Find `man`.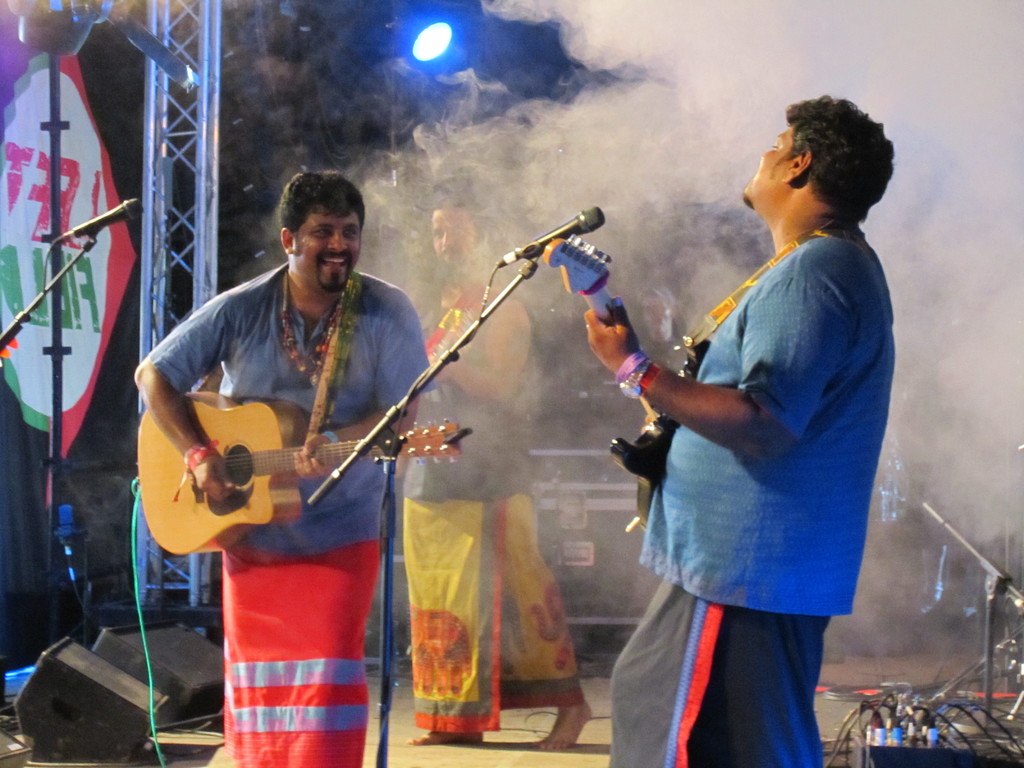
<box>623,60,892,767</box>.
